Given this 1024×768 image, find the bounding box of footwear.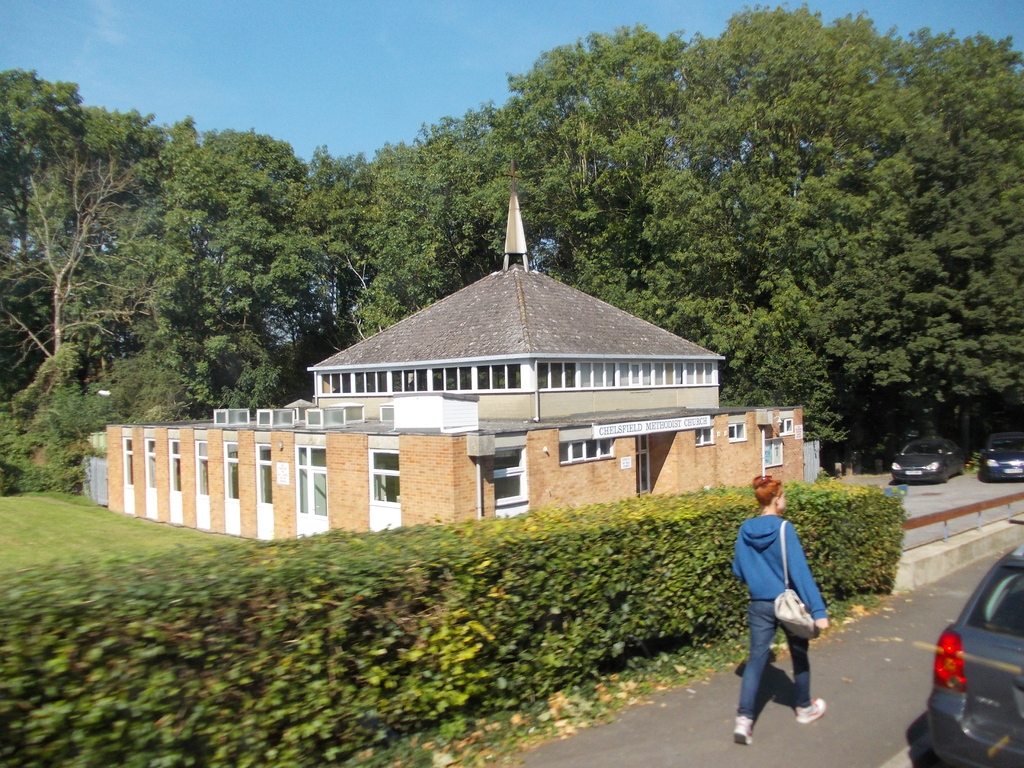
box(733, 717, 751, 743).
